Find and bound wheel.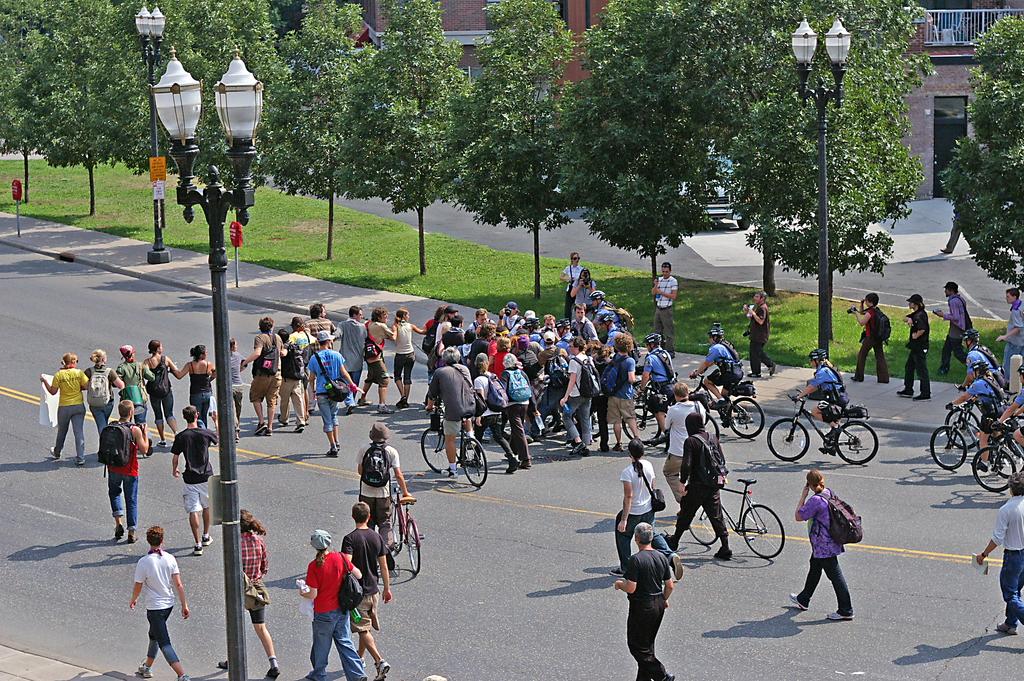
Bound: box(929, 427, 969, 470).
